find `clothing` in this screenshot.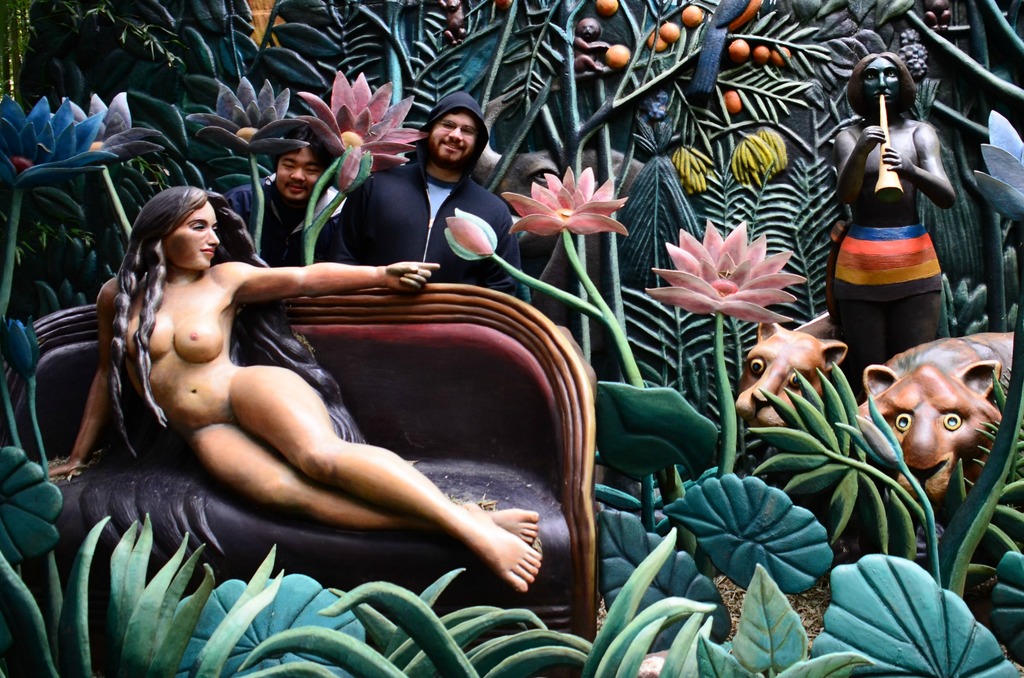
The bounding box for `clothing` is <box>835,223,940,291</box>.
